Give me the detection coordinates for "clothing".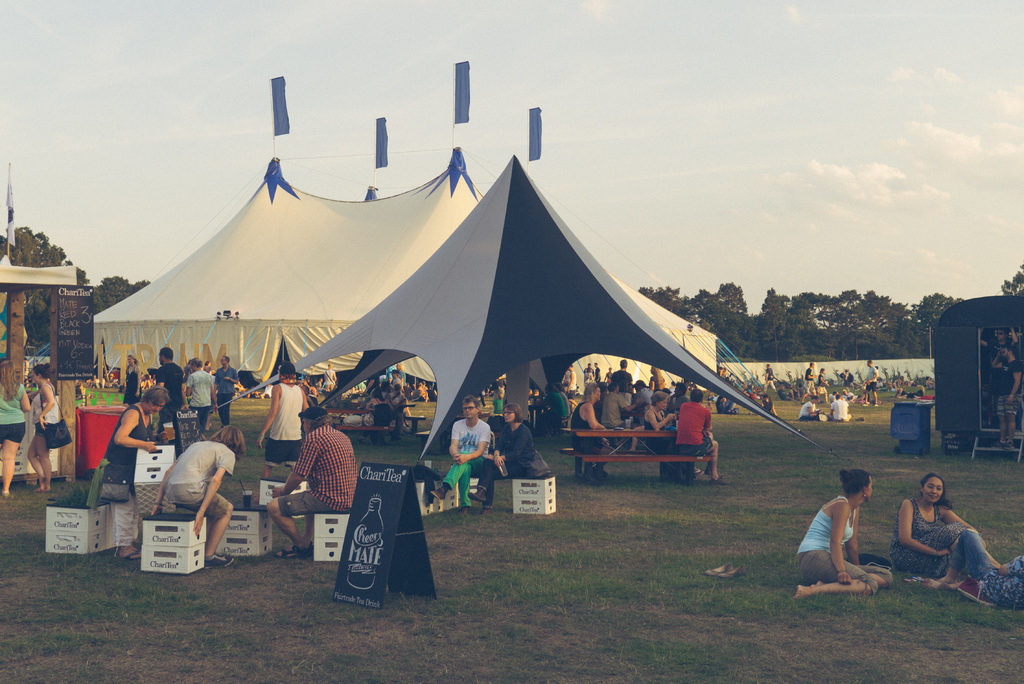
<bbox>191, 371, 208, 417</bbox>.
